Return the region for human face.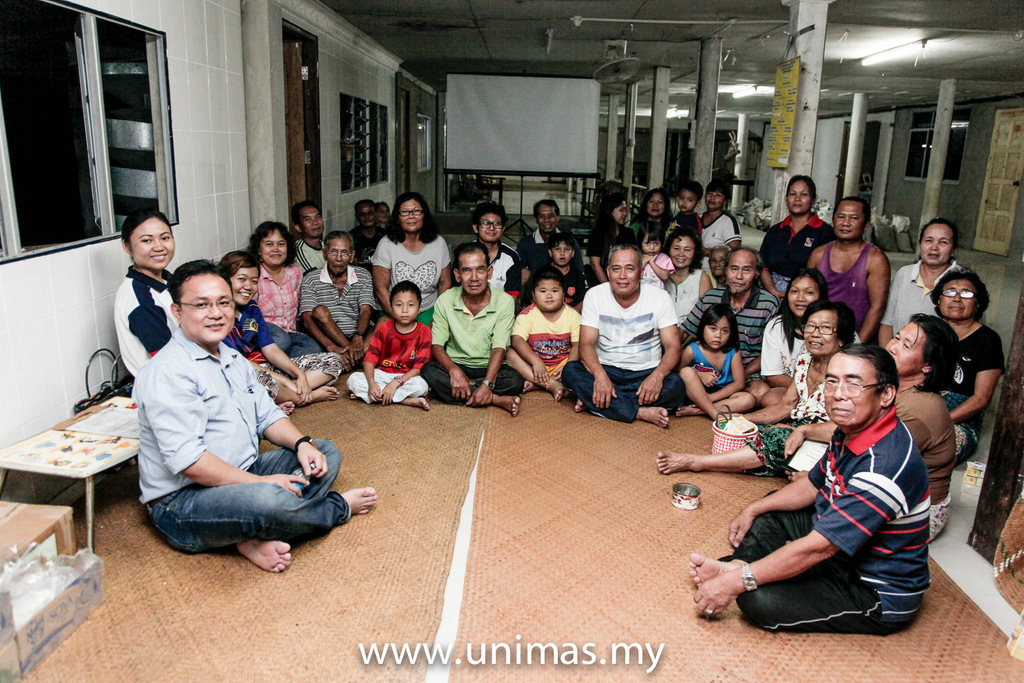
939:280:978:316.
